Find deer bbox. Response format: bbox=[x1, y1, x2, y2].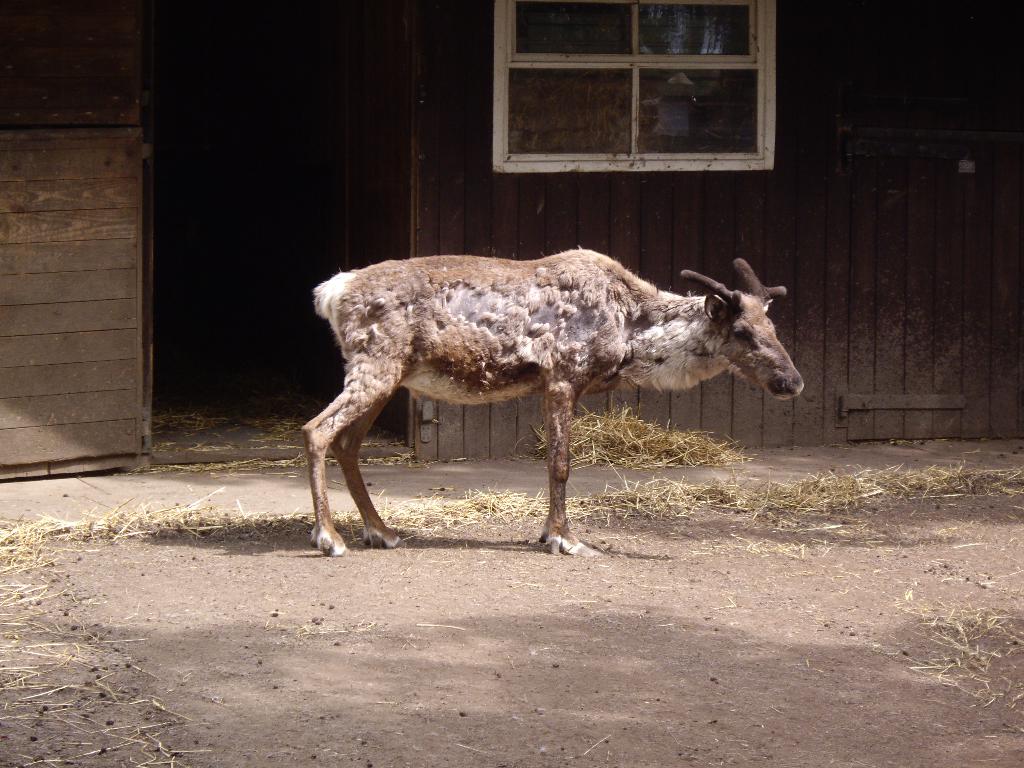
bbox=[298, 256, 803, 554].
